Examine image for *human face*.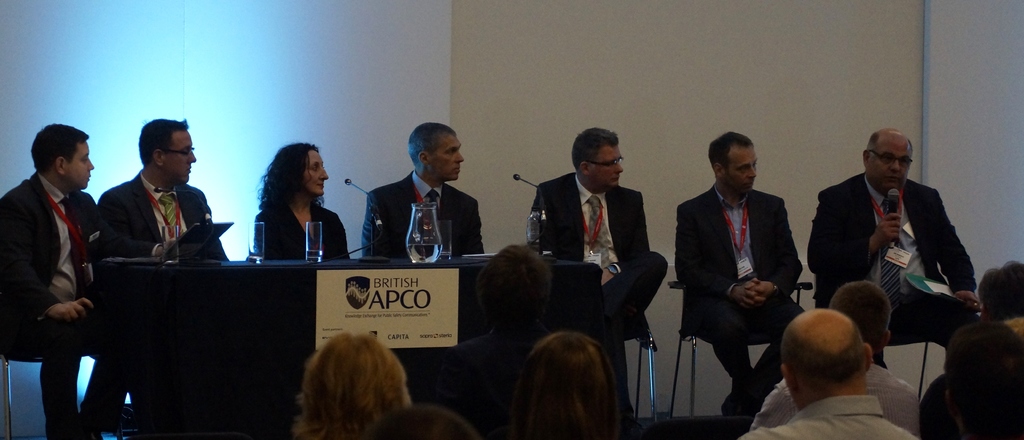
Examination result: x1=588, y1=147, x2=623, y2=188.
